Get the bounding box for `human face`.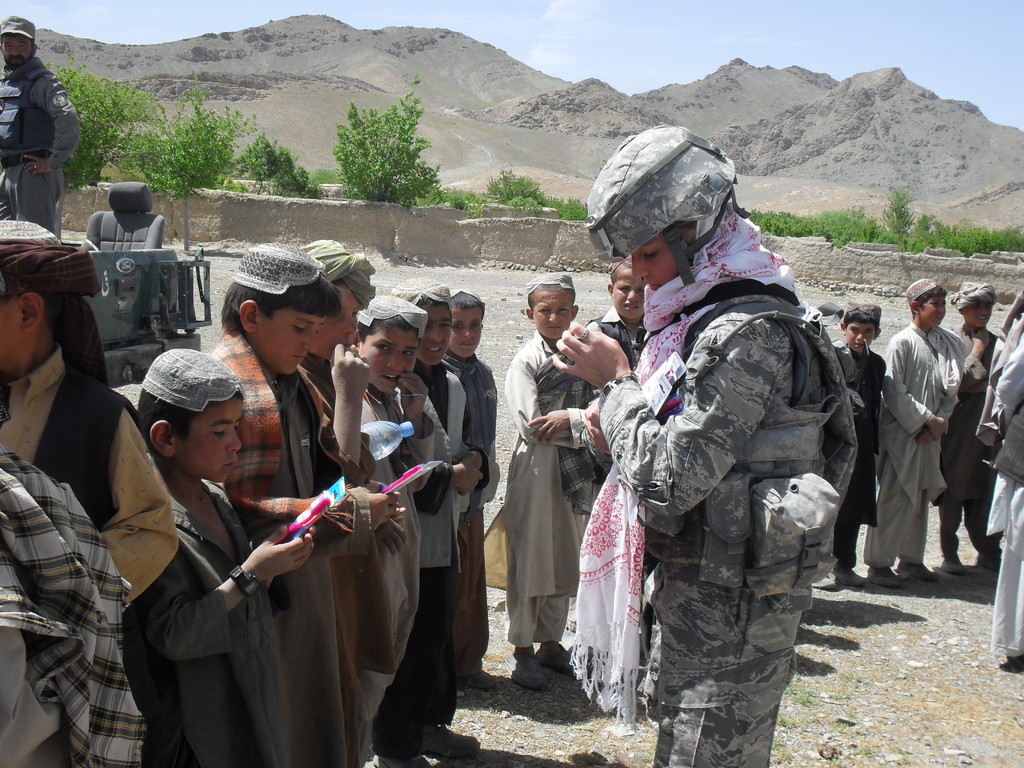
bbox=[421, 301, 454, 372].
